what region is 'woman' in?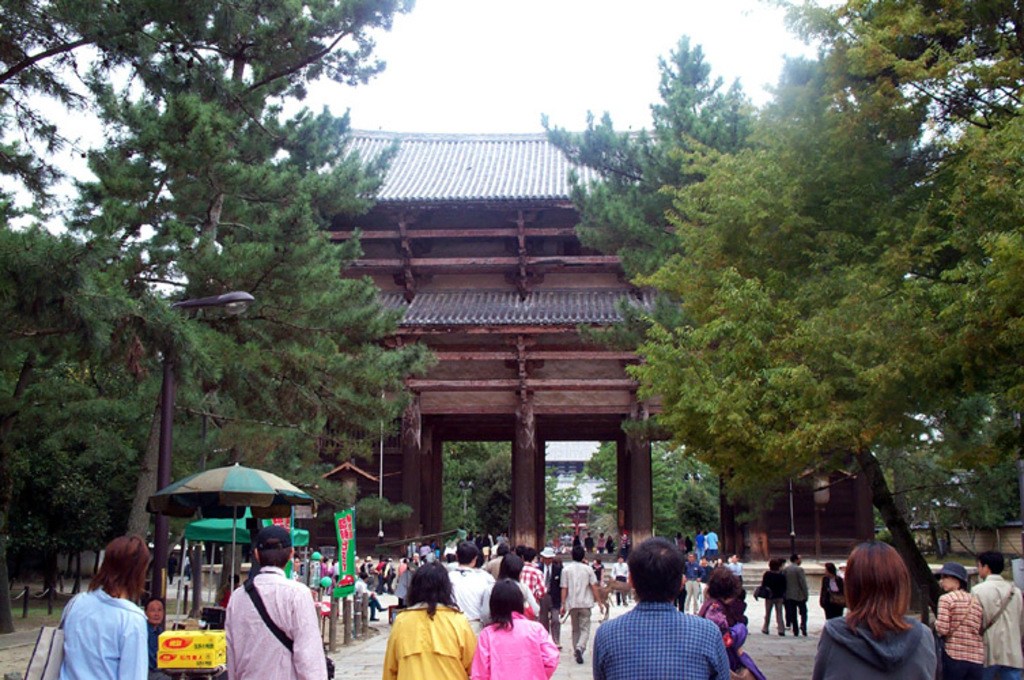
<region>378, 562, 480, 679</region>.
